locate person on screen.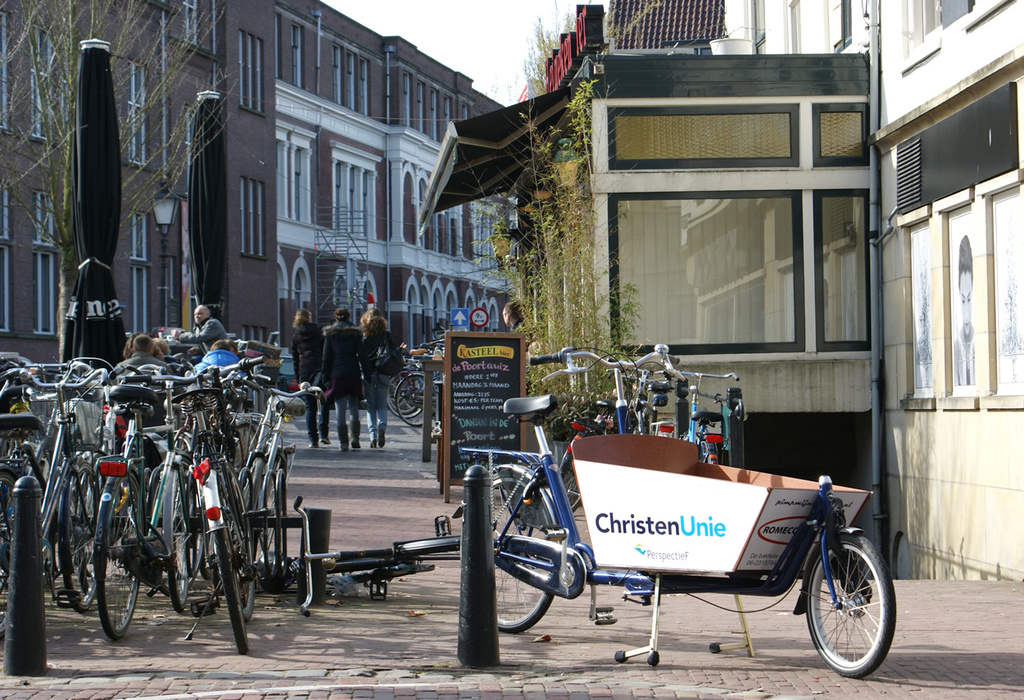
On screen at 287:307:325:444.
